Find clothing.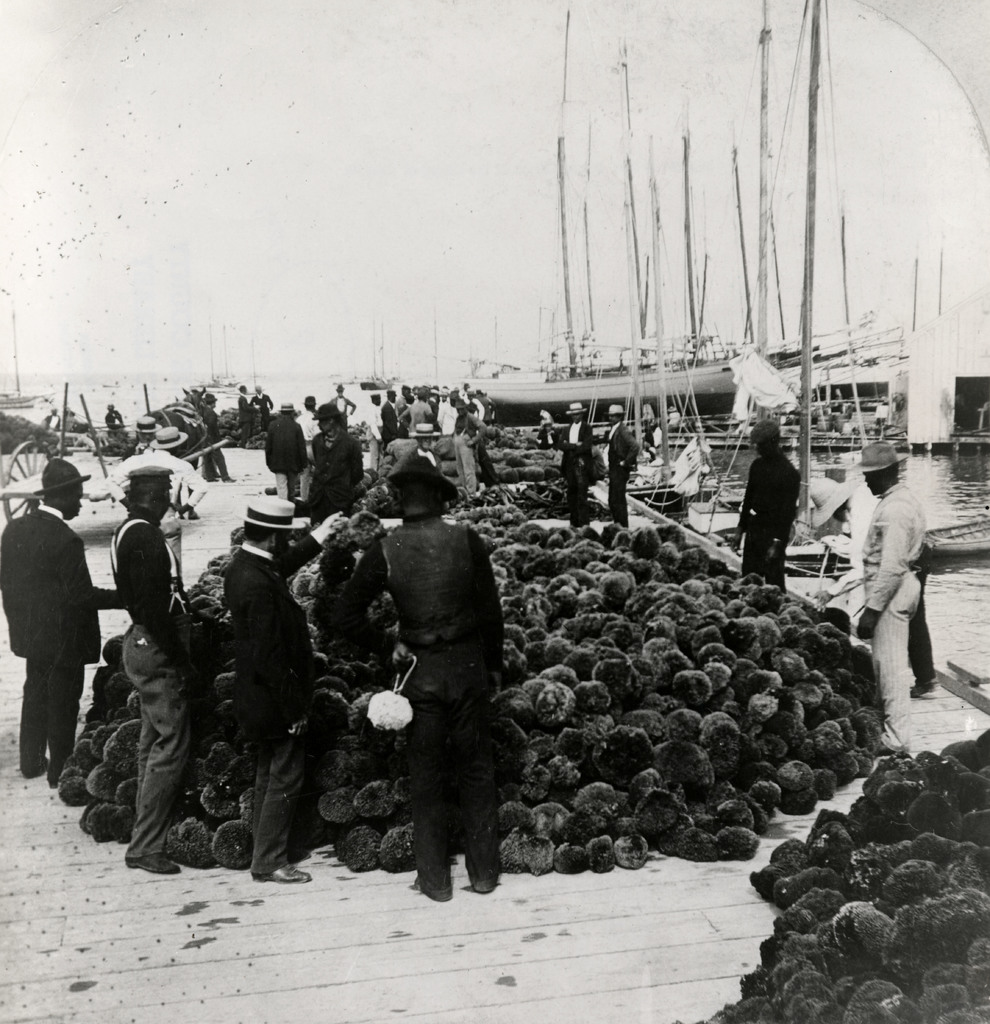
[x1=216, y1=525, x2=325, y2=868].
